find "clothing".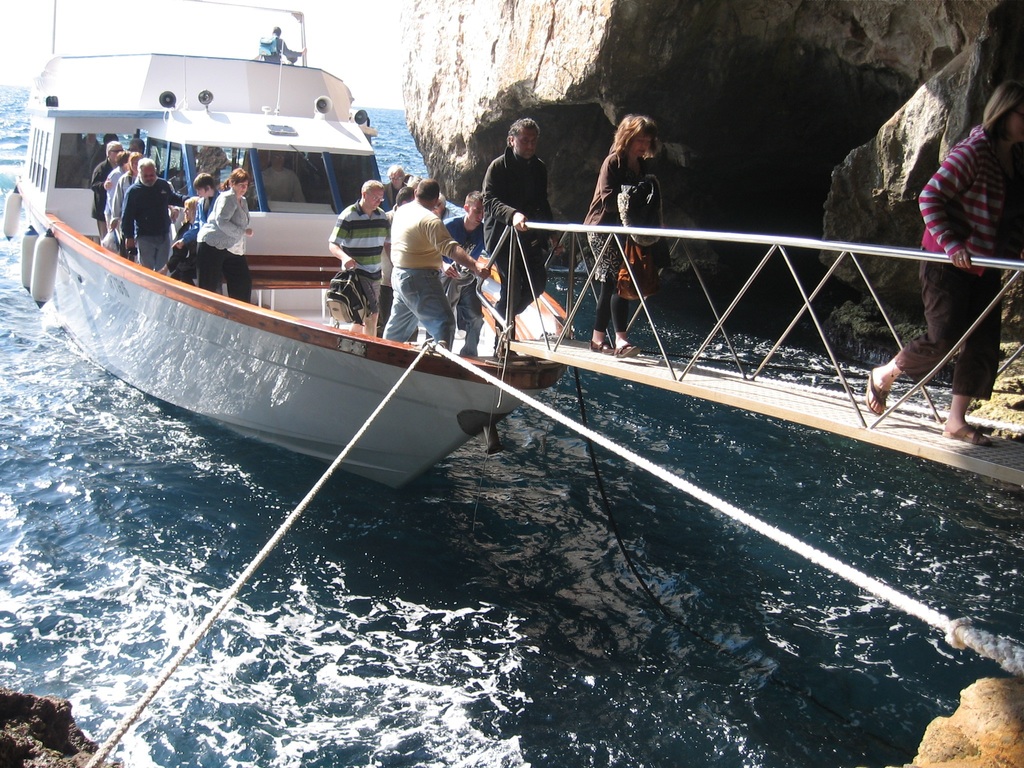
<region>591, 145, 630, 323</region>.
